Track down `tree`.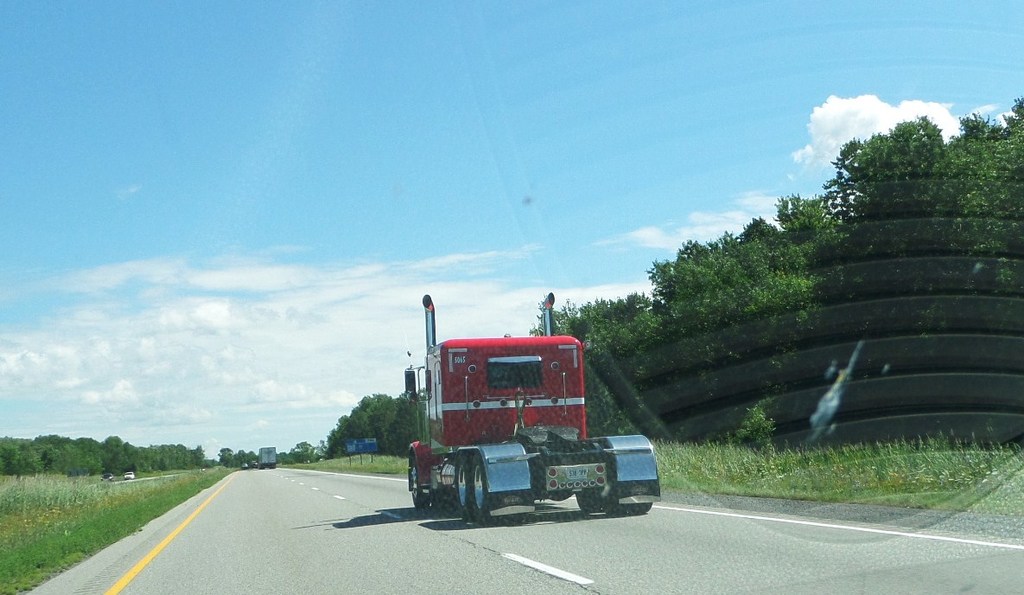
Tracked to {"left": 531, "top": 291, "right": 670, "bottom": 445}.
